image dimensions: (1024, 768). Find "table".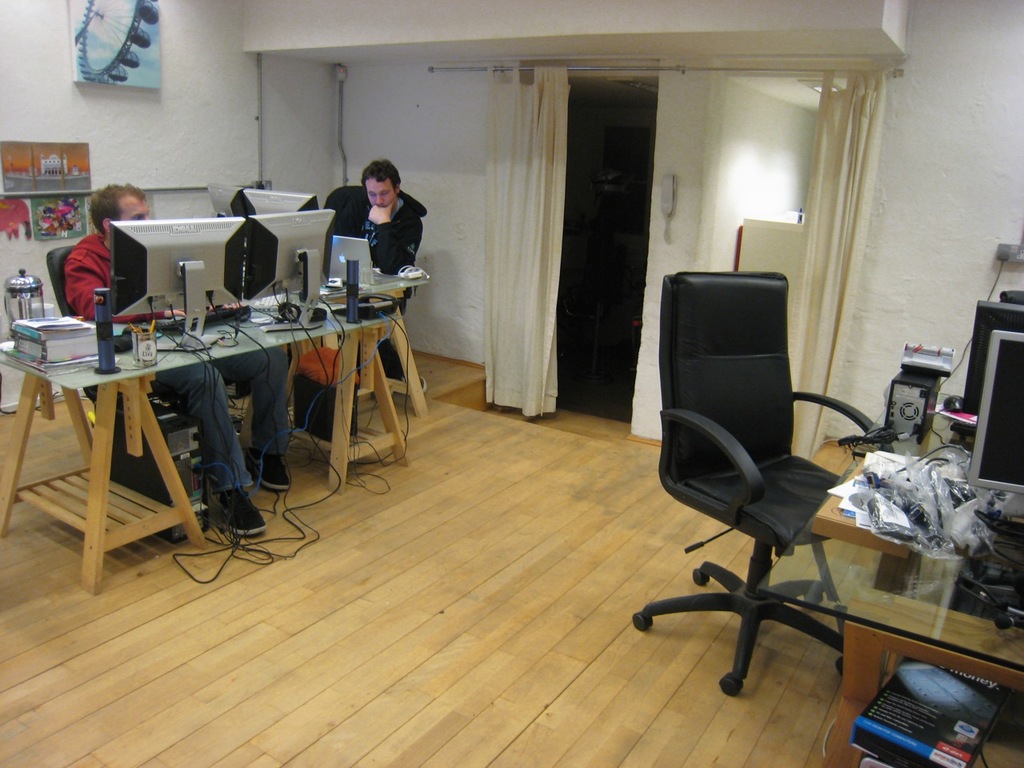
{"x1": 0, "y1": 266, "x2": 430, "y2": 596}.
